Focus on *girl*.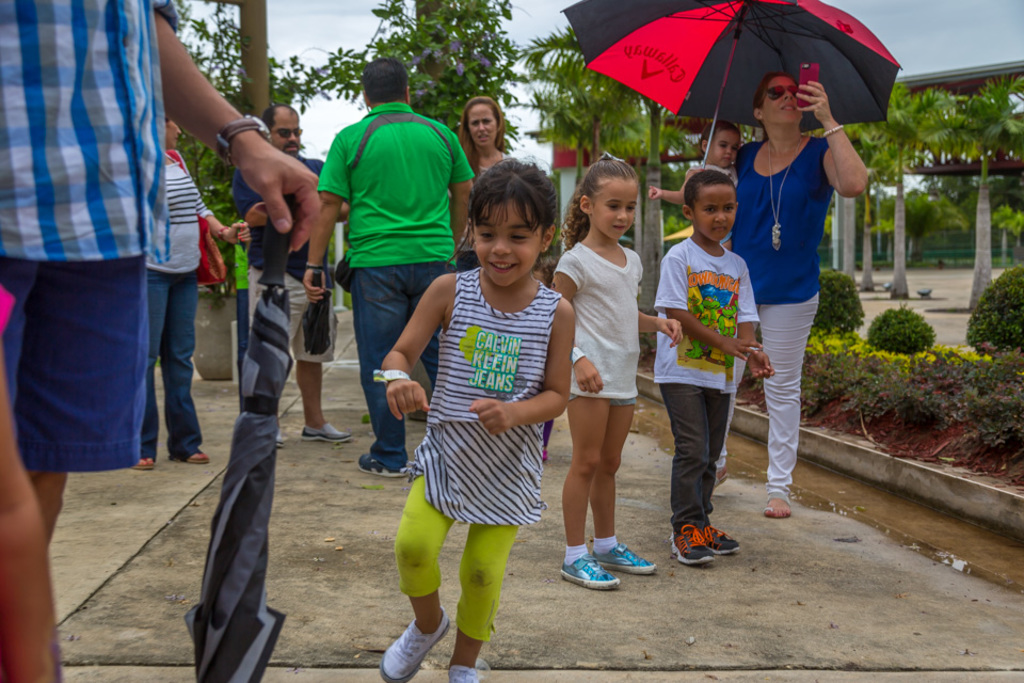
Focused at box=[555, 156, 657, 591].
